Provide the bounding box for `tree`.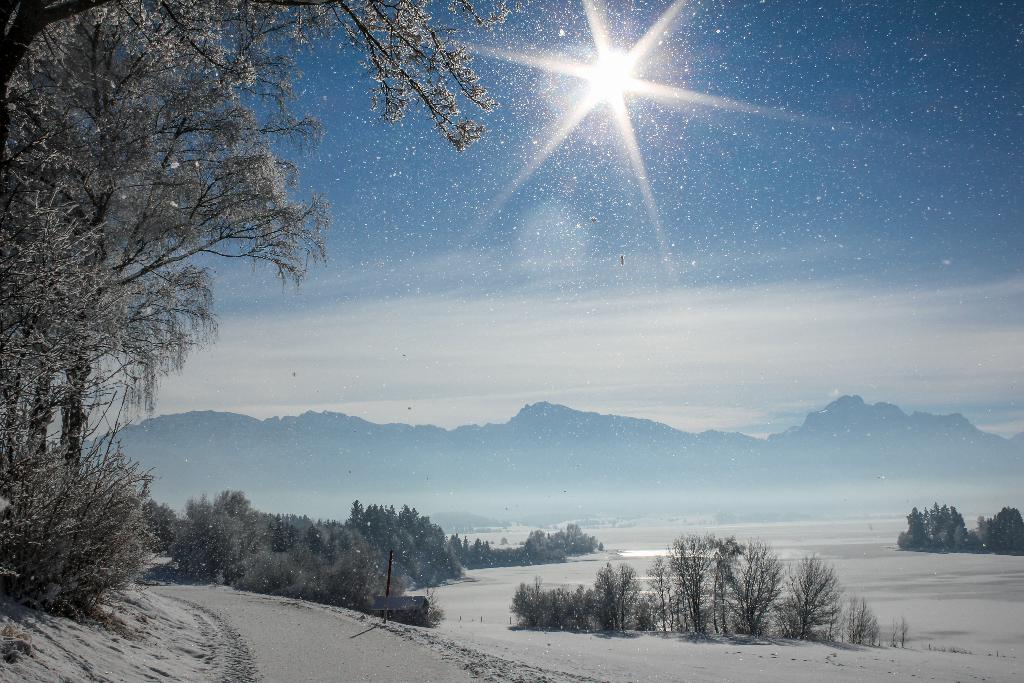
detection(0, 0, 515, 625).
